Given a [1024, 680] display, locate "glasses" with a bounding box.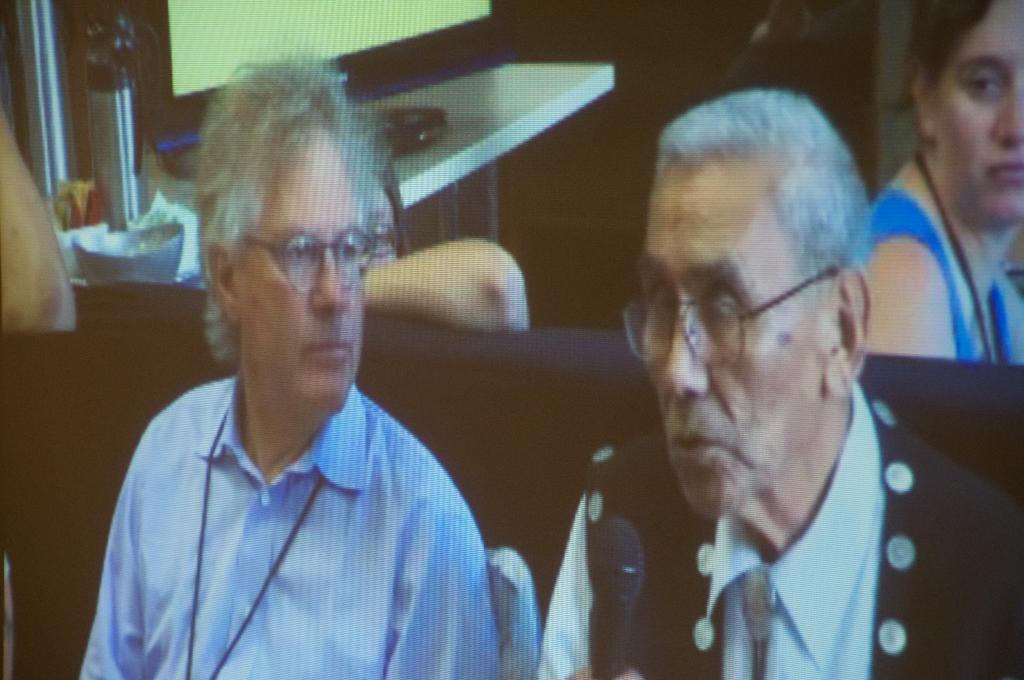
Located: x1=615, y1=264, x2=840, y2=369.
